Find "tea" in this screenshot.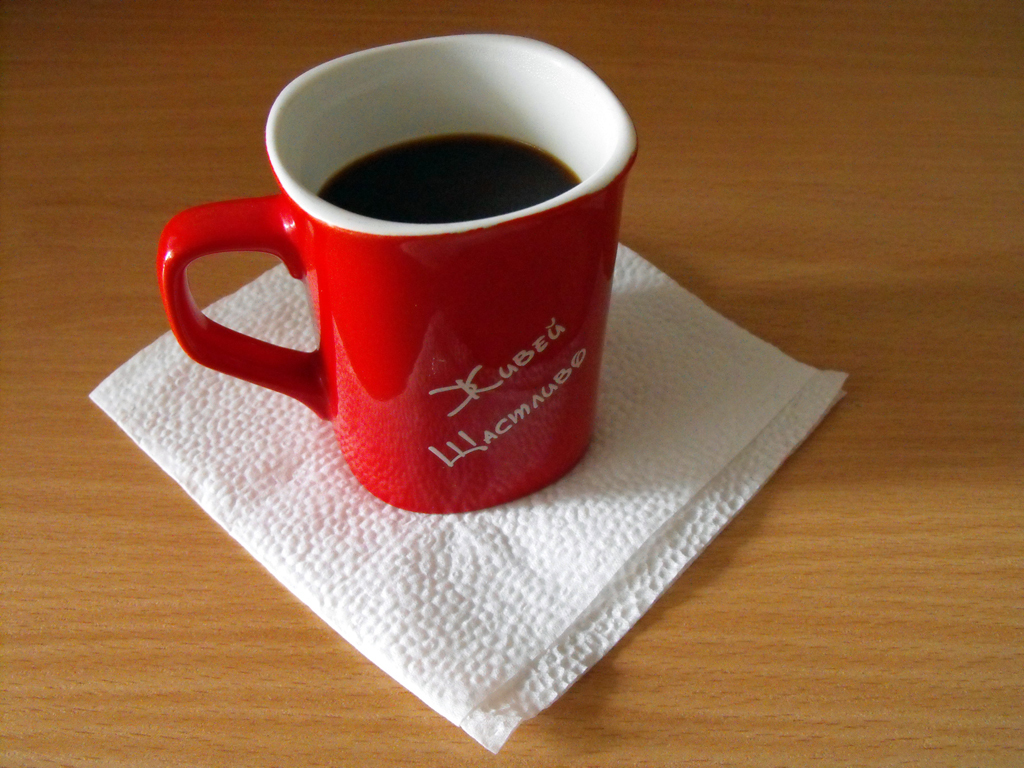
The bounding box for "tea" is select_region(319, 135, 582, 224).
